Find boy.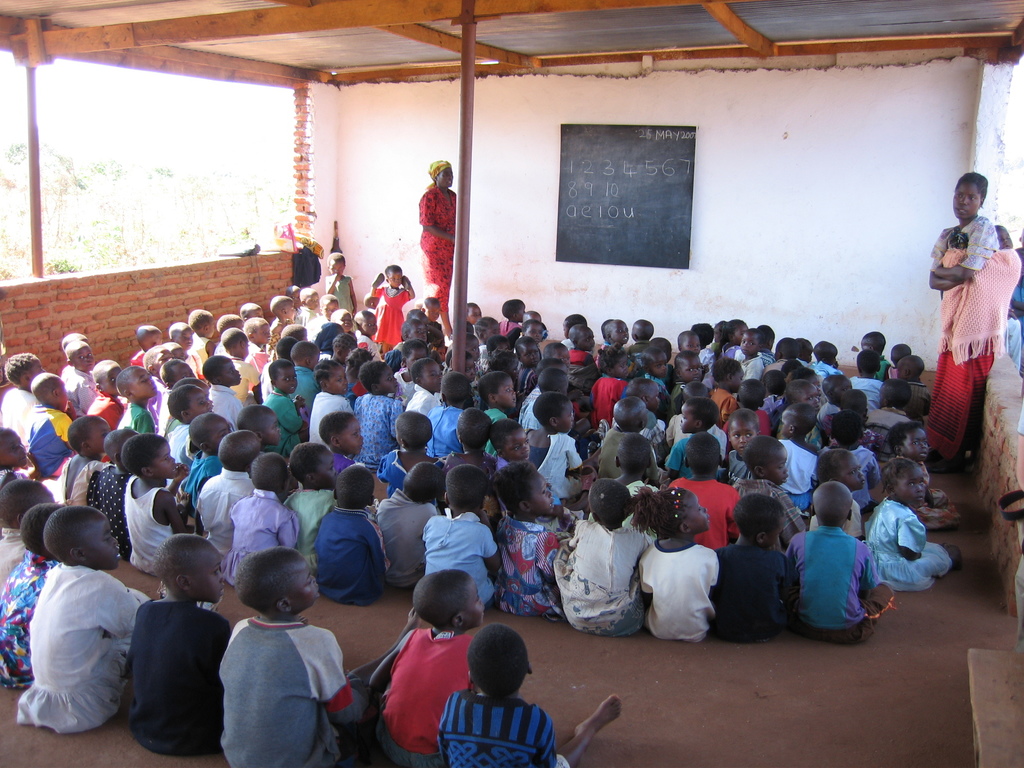
box(860, 328, 899, 381).
